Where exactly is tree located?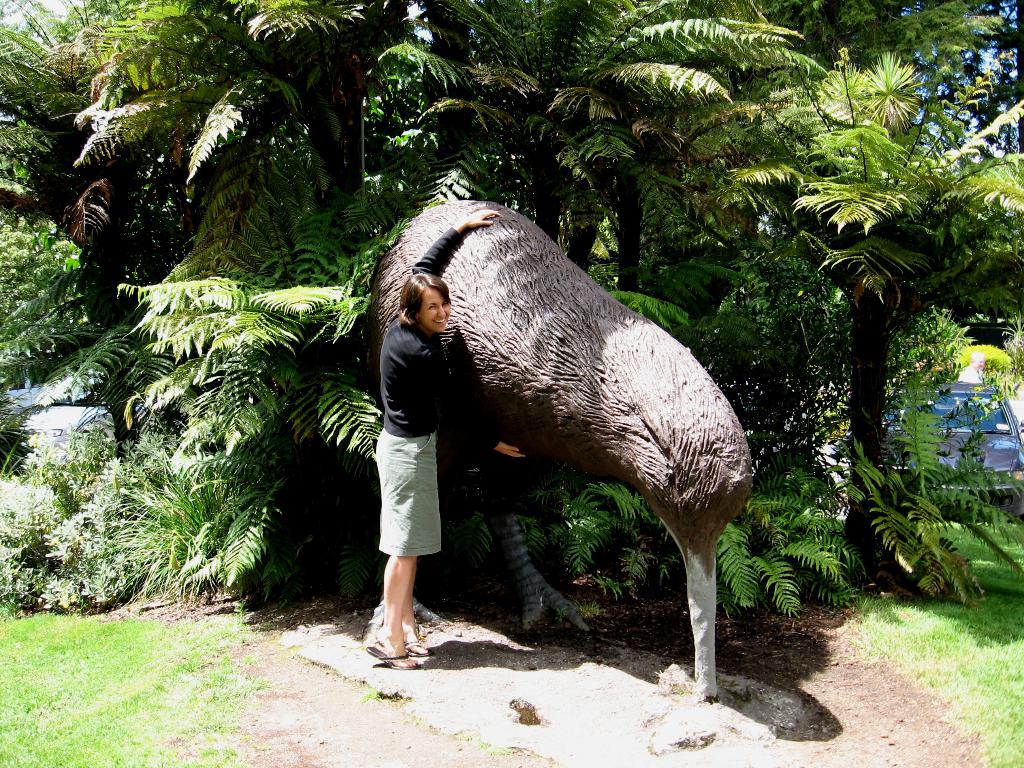
Its bounding box is {"left": 0, "top": 1, "right": 1023, "bottom": 634}.
